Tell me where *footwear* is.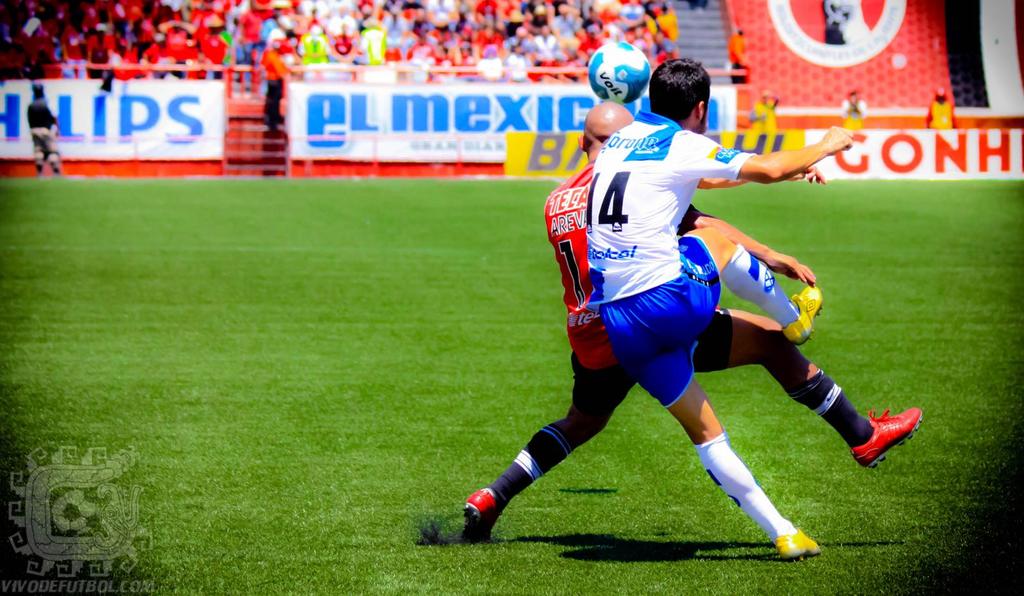
*footwear* is at left=774, top=528, right=824, bottom=562.
